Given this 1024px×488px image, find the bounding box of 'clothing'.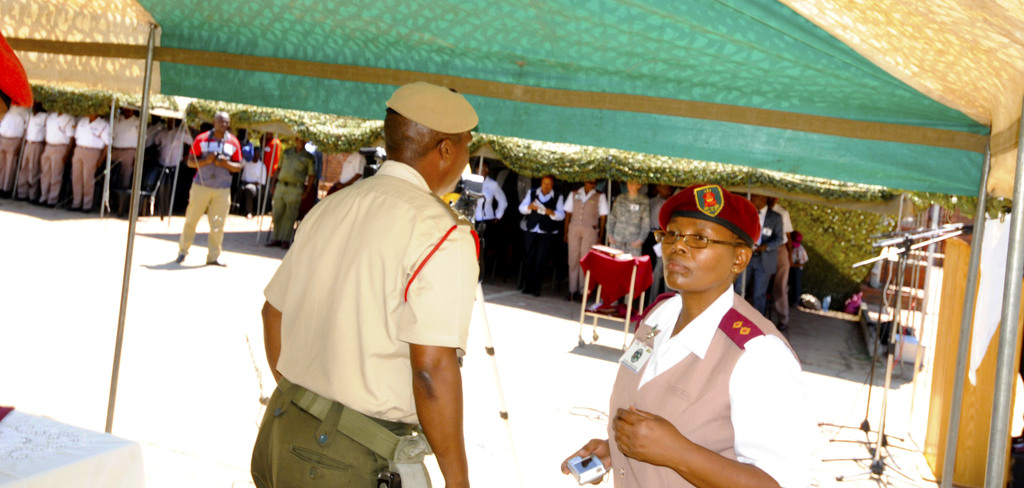
(184, 130, 241, 260).
